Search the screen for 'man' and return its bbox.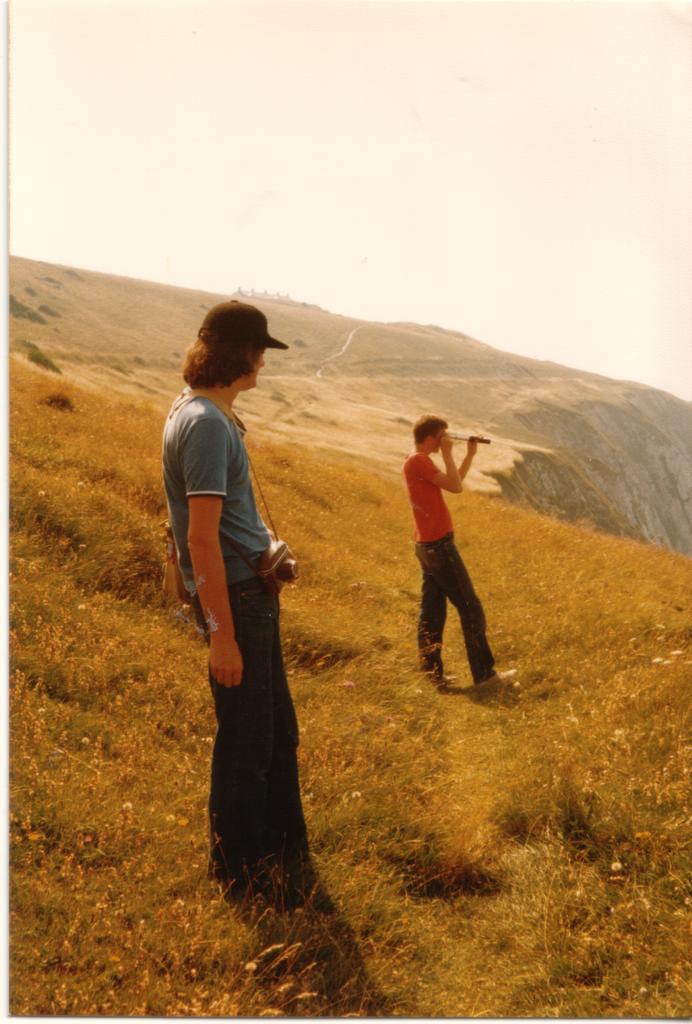
Found: crop(154, 289, 308, 902).
